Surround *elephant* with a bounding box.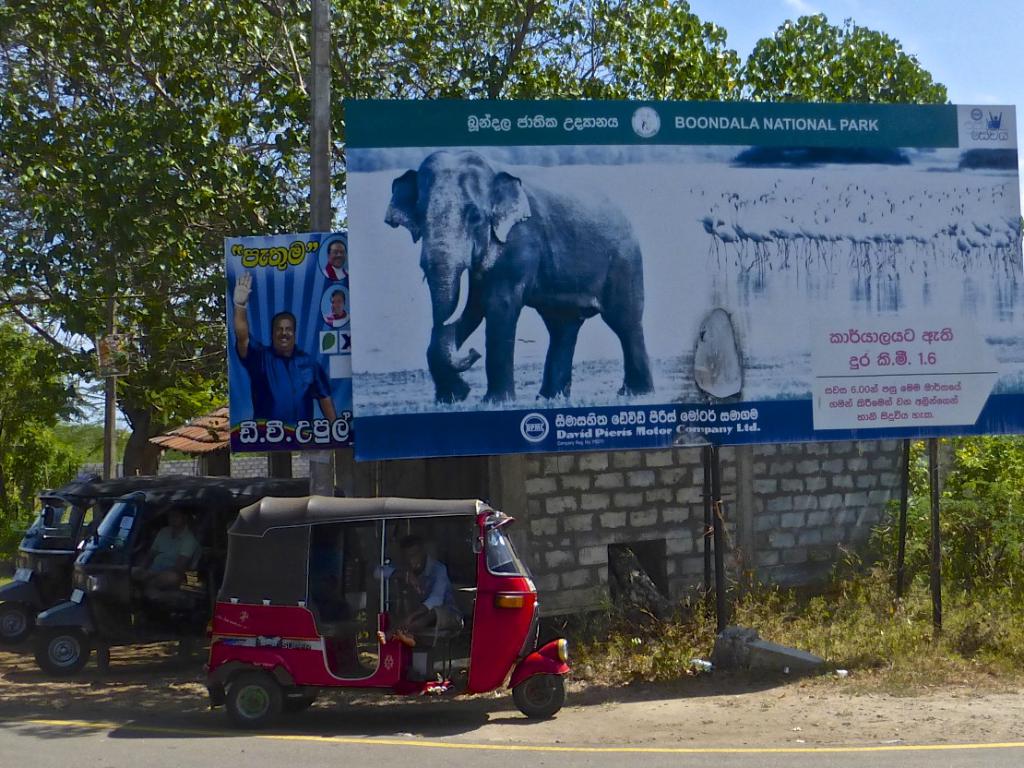
[387, 149, 654, 402].
